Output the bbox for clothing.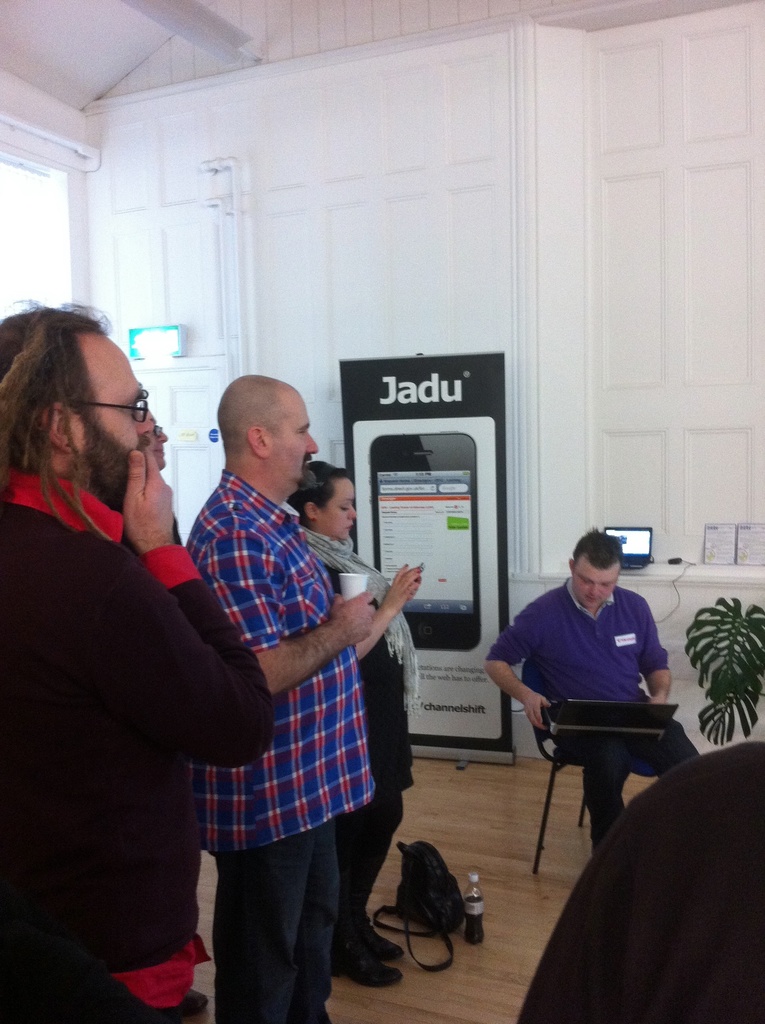
box=[182, 456, 382, 1023].
